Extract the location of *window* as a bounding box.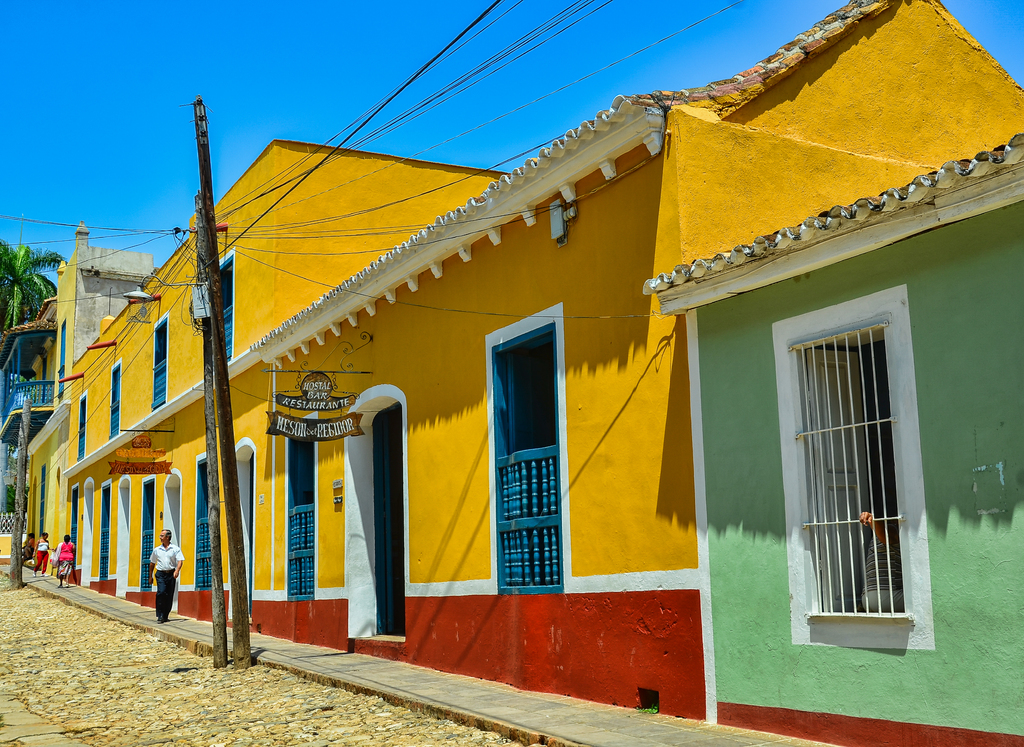
bbox=[76, 391, 87, 464].
